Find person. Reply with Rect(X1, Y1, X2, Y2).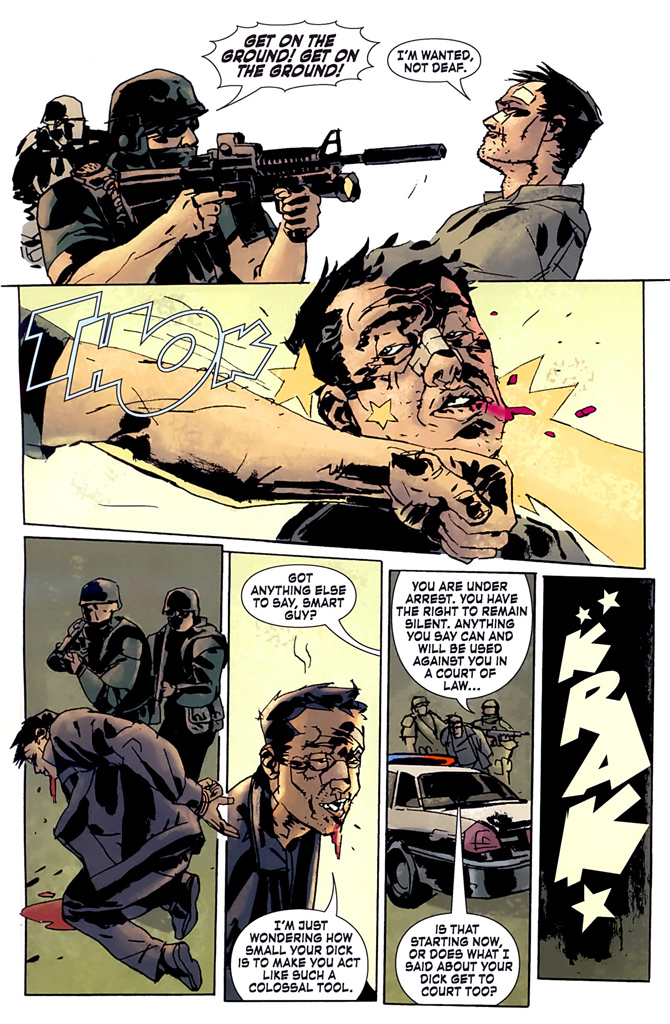
Rect(148, 581, 227, 780).
